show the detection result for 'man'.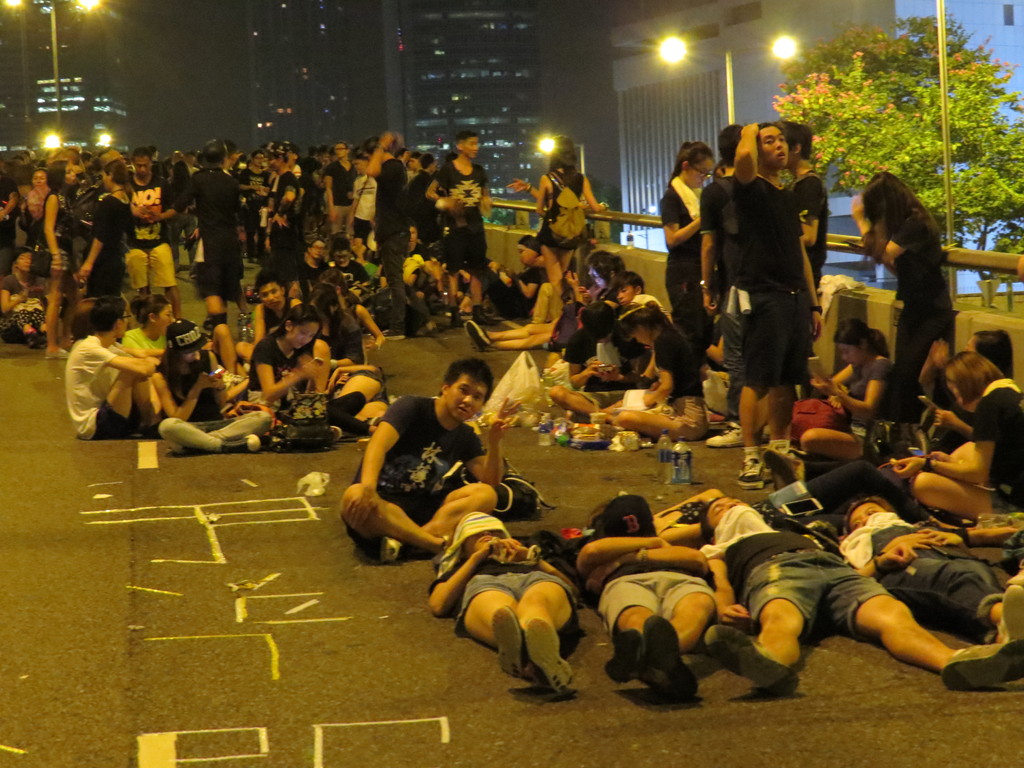
region(236, 277, 306, 378).
